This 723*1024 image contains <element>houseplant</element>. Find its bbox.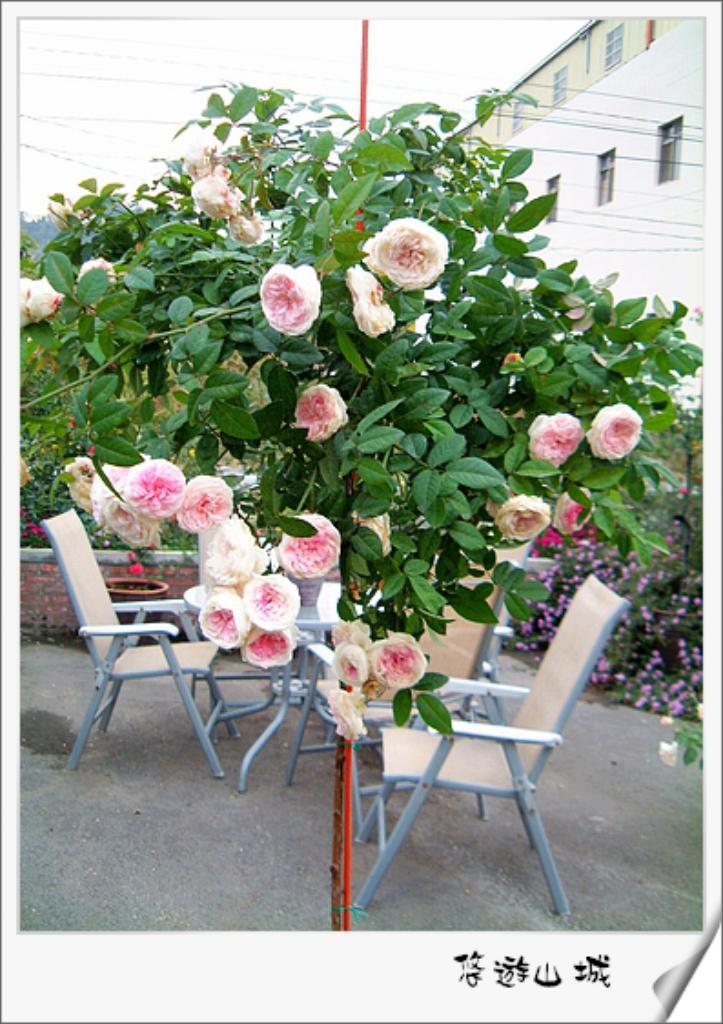
<bbox>5, 69, 687, 753</bbox>.
